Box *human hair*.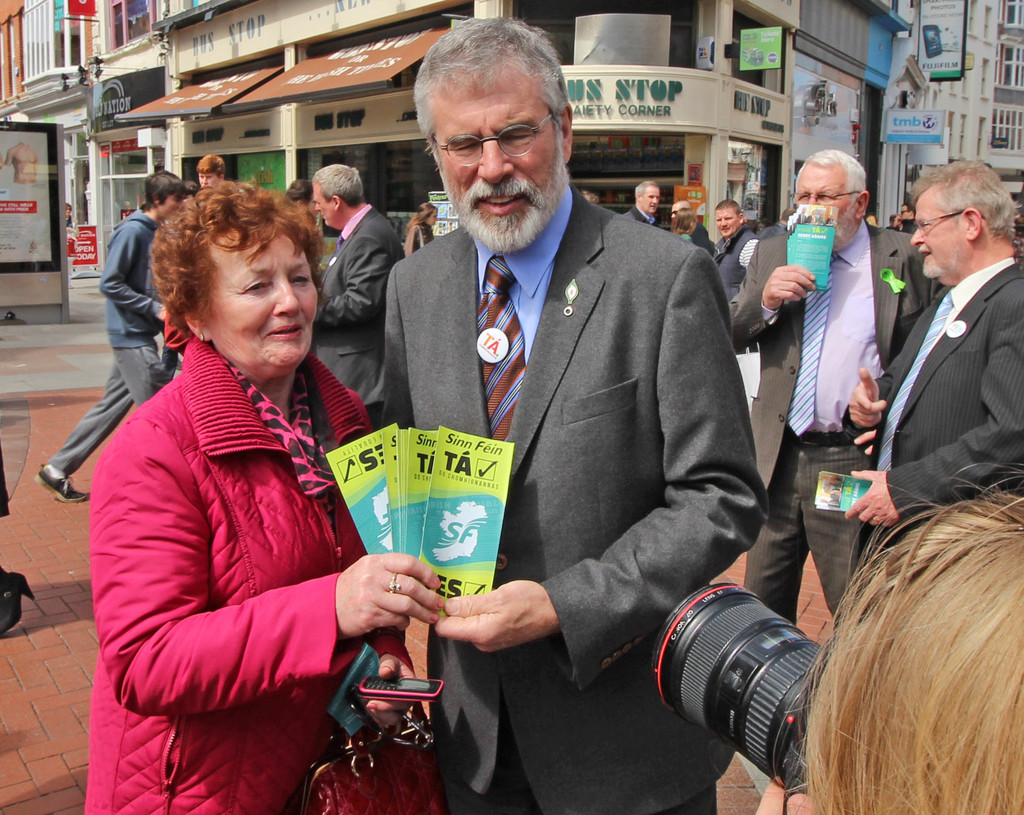
bbox=[633, 178, 653, 204].
